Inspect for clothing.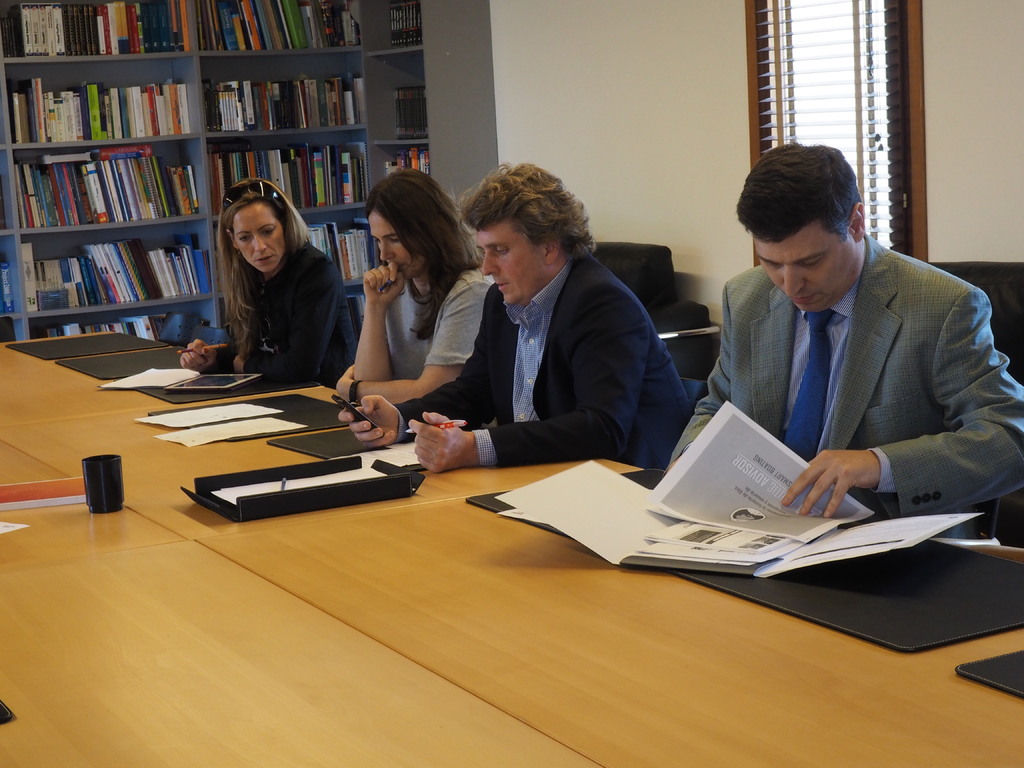
Inspection: left=652, top=252, right=1023, bottom=557.
